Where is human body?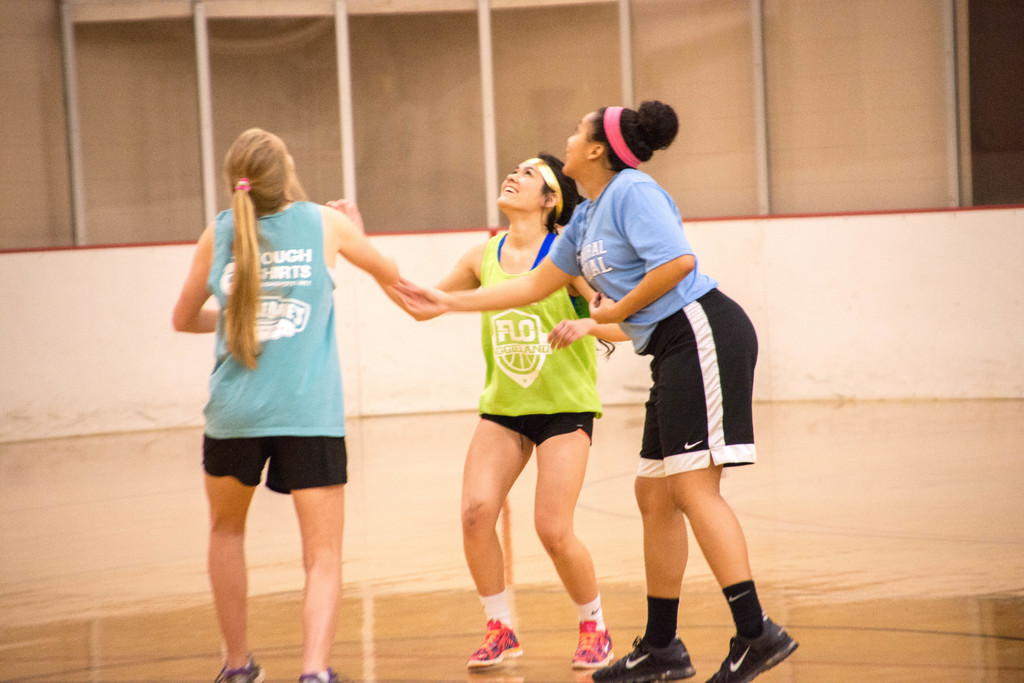
box=[170, 129, 436, 680].
